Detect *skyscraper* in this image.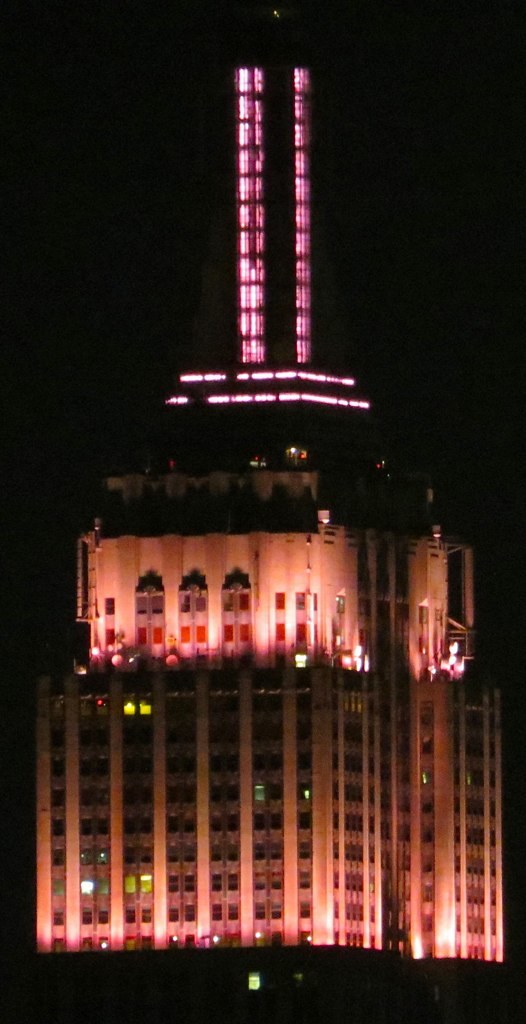
Detection: locate(15, 0, 525, 1023).
